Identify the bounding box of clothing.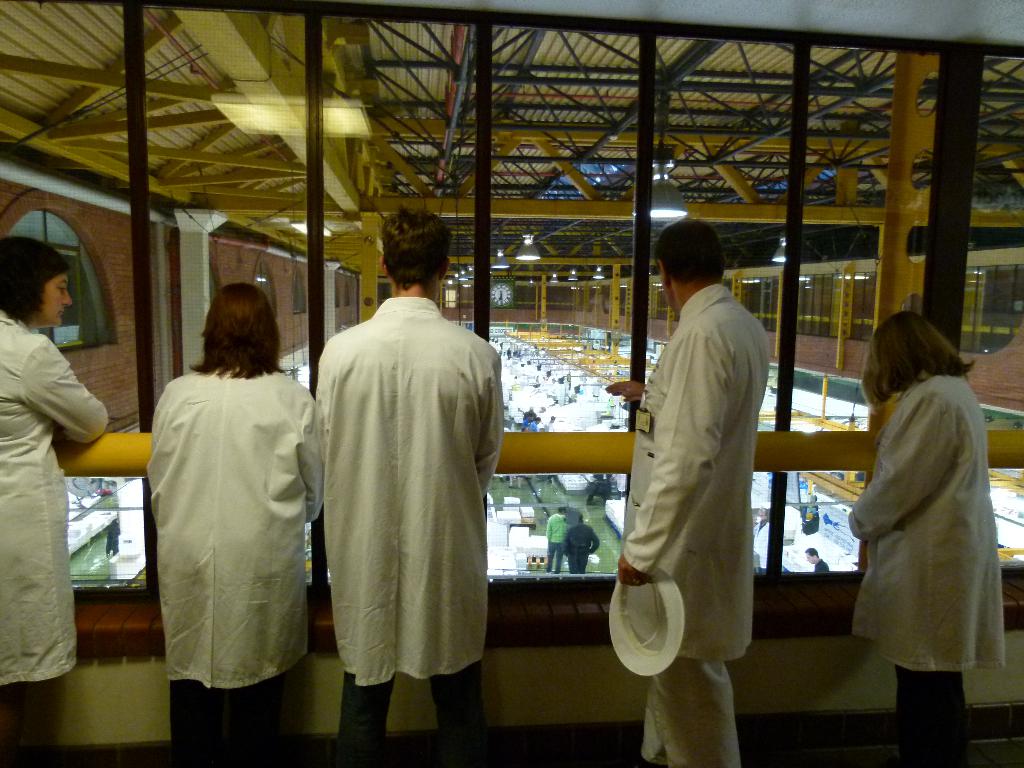
x1=607 y1=278 x2=773 y2=767.
